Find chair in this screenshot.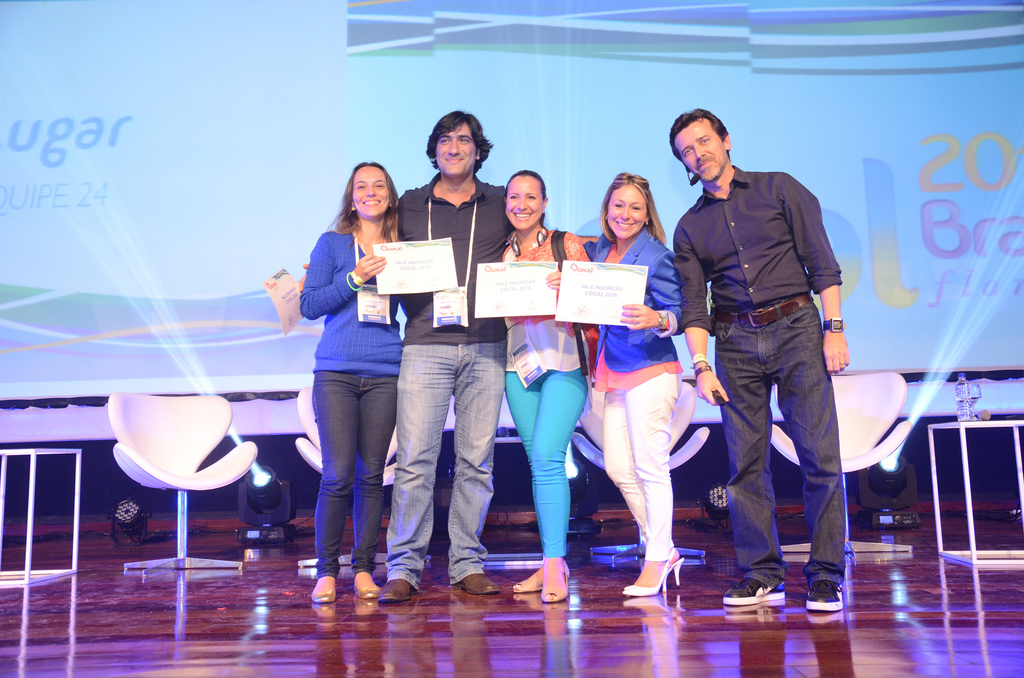
The bounding box for chair is <box>767,371,912,551</box>.
